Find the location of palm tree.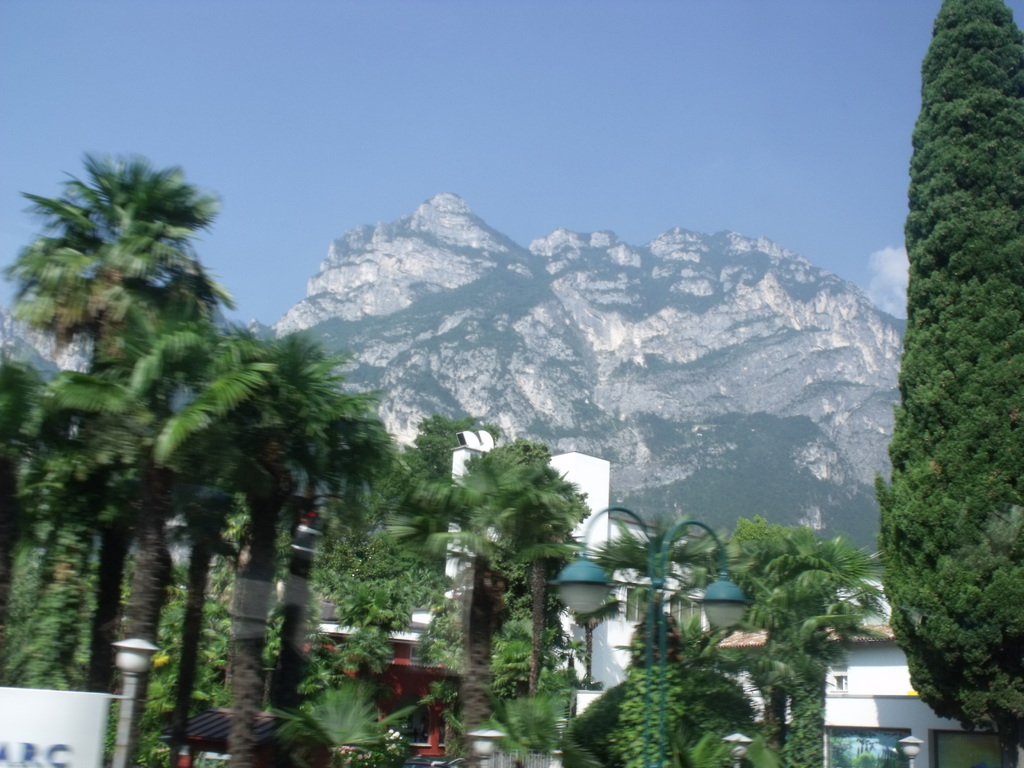
Location: crop(250, 376, 384, 728).
